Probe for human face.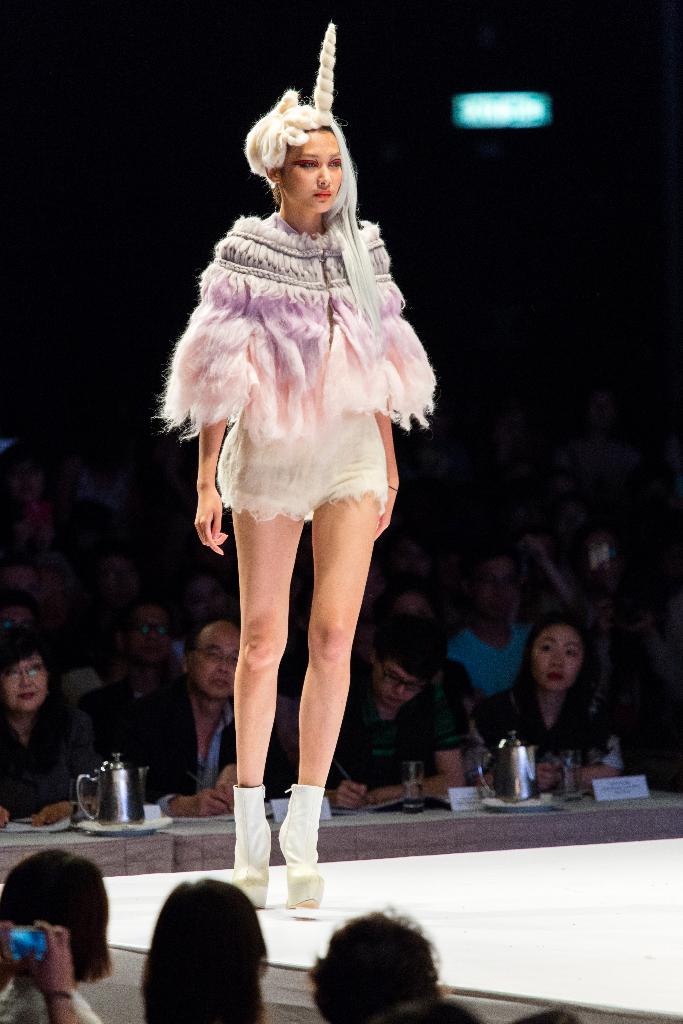
Probe result: <bbox>127, 606, 165, 667</bbox>.
